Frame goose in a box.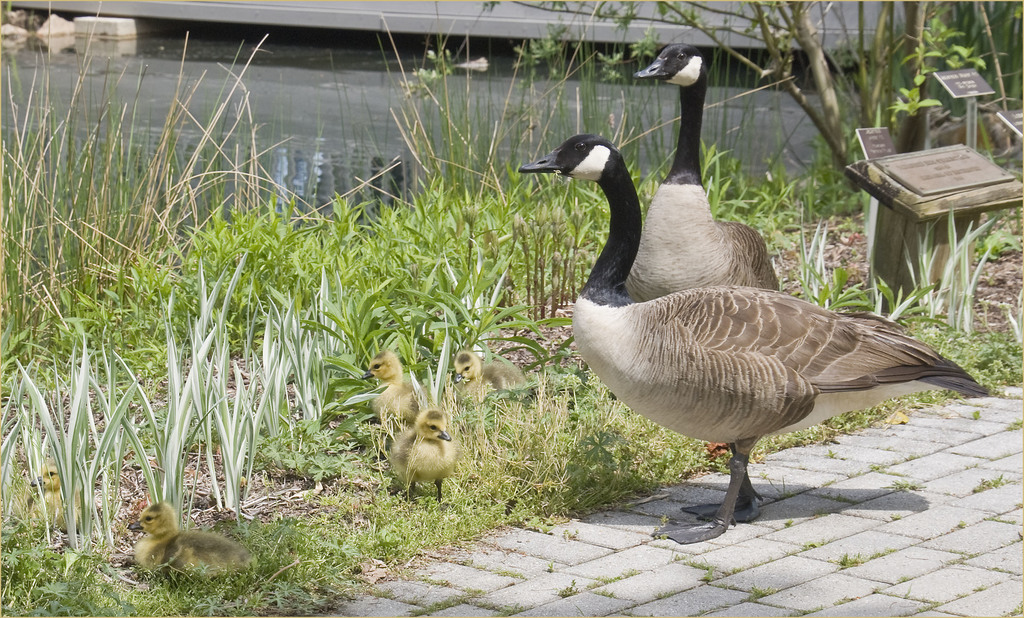
18 461 104 529.
